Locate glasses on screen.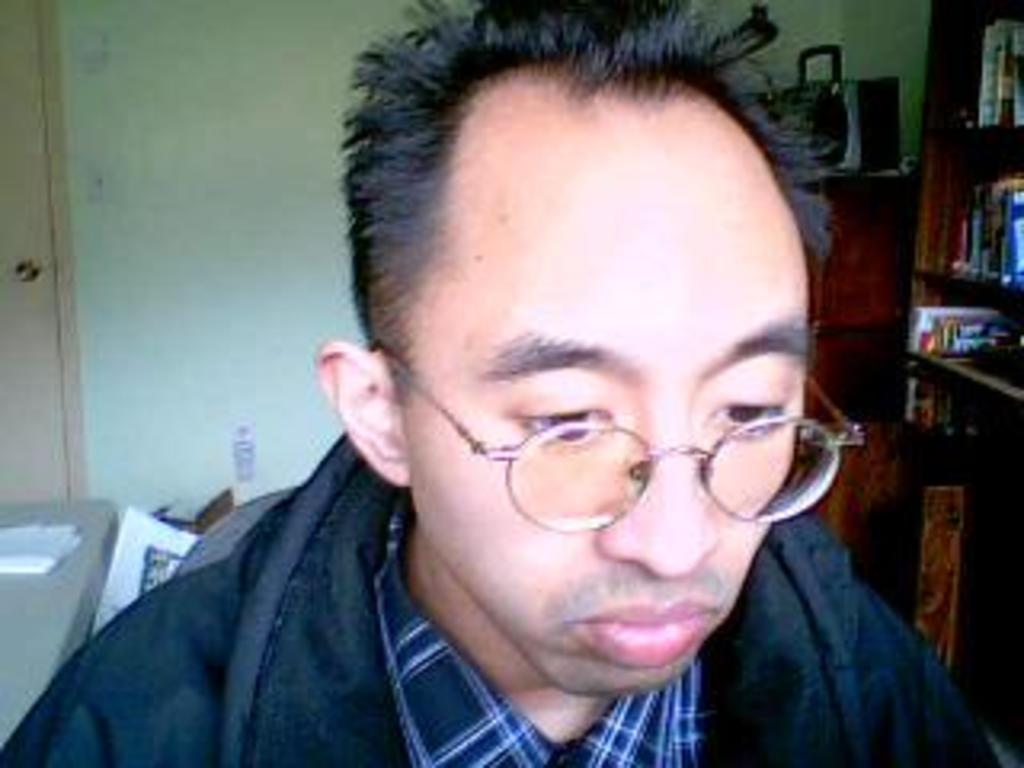
On screen at bbox=[365, 336, 870, 541].
